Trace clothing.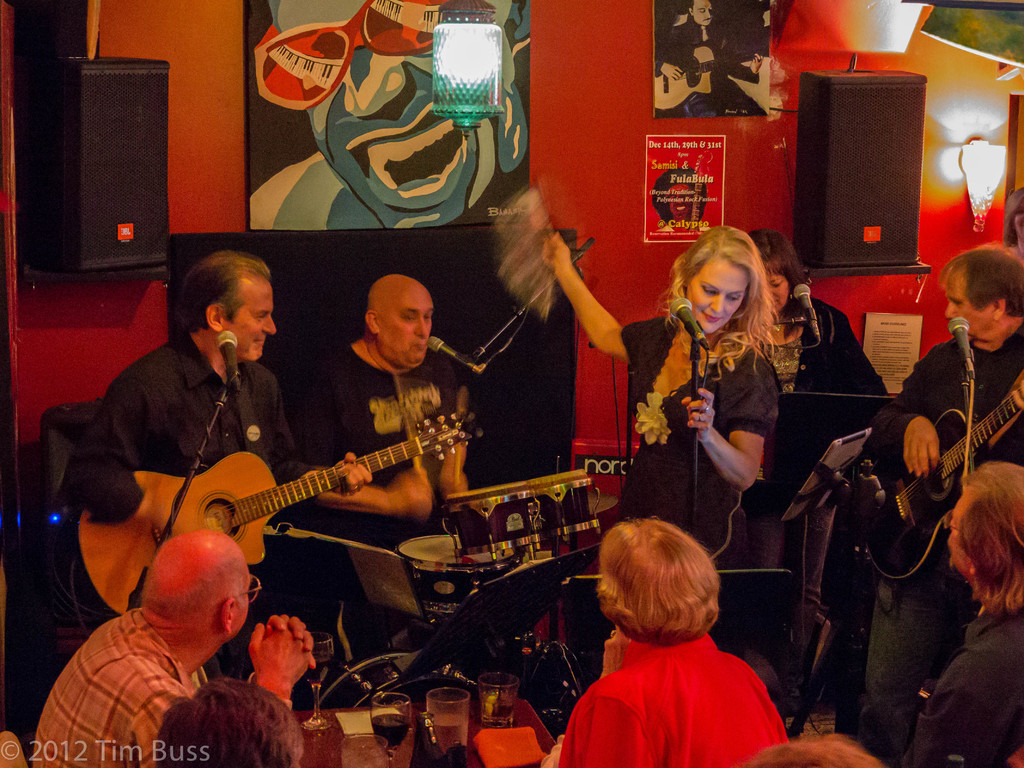
Traced to box=[28, 614, 188, 763].
